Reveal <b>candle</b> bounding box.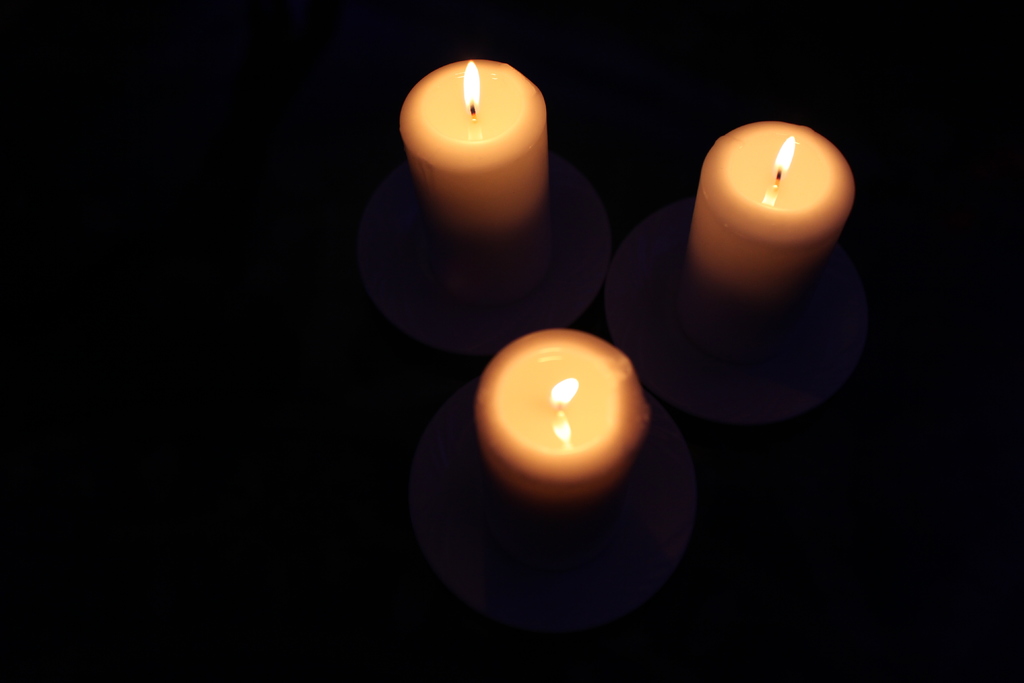
Revealed: {"left": 403, "top": 53, "right": 555, "bottom": 298}.
